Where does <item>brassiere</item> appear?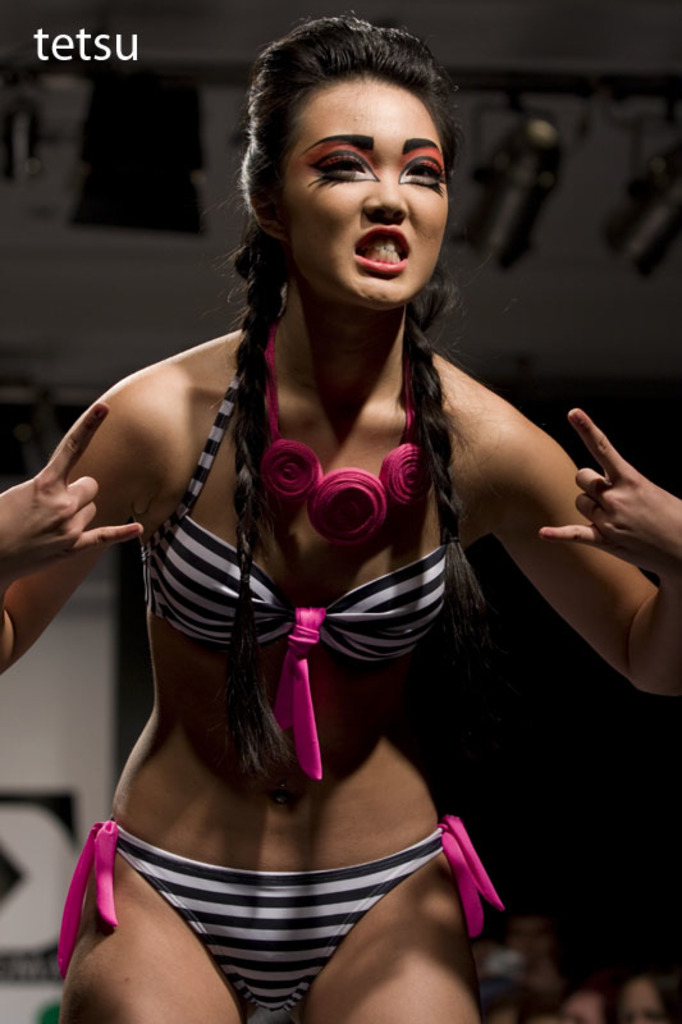
Appears at select_region(141, 326, 445, 780).
